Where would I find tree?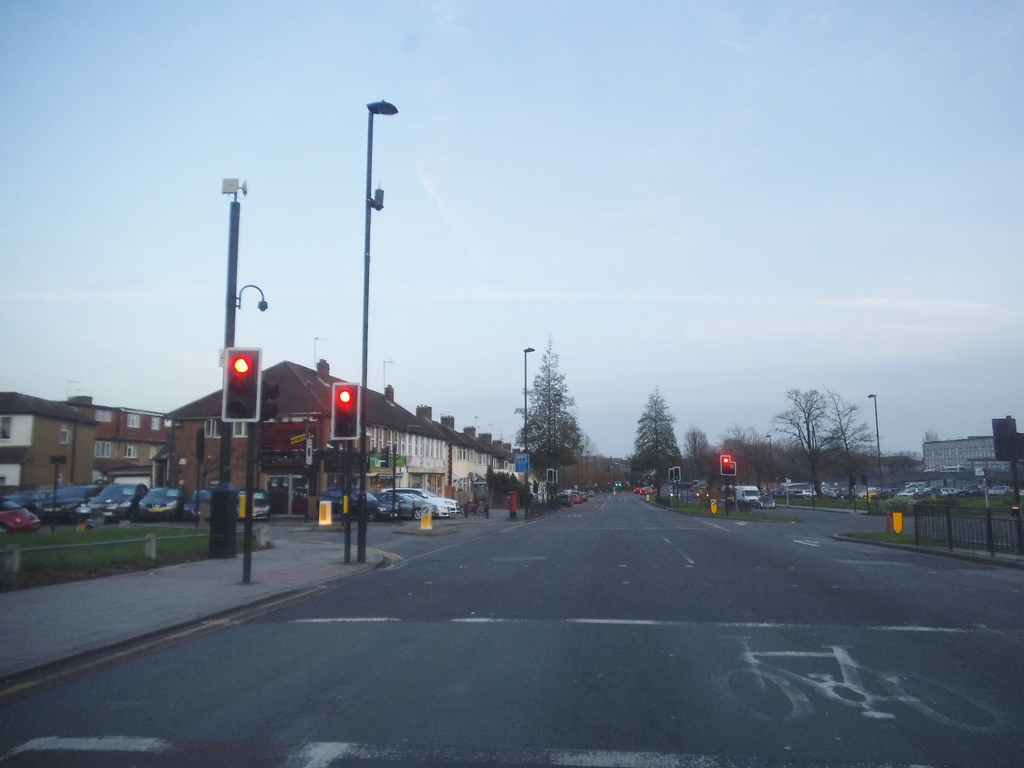
At box=[630, 388, 683, 495].
